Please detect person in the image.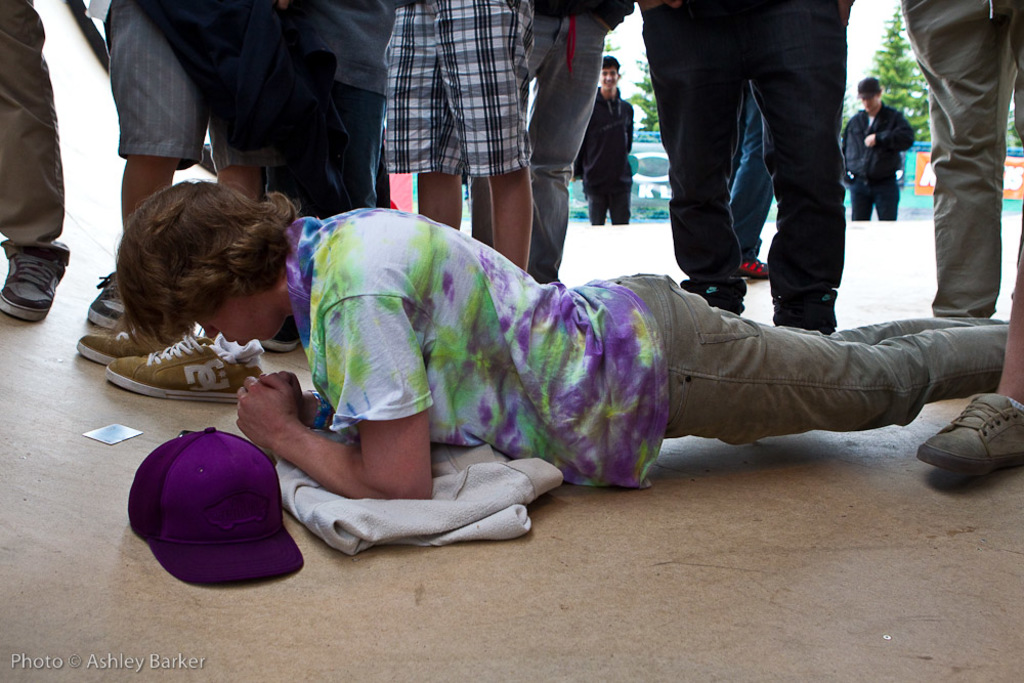
region(840, 82, 912, 220).
